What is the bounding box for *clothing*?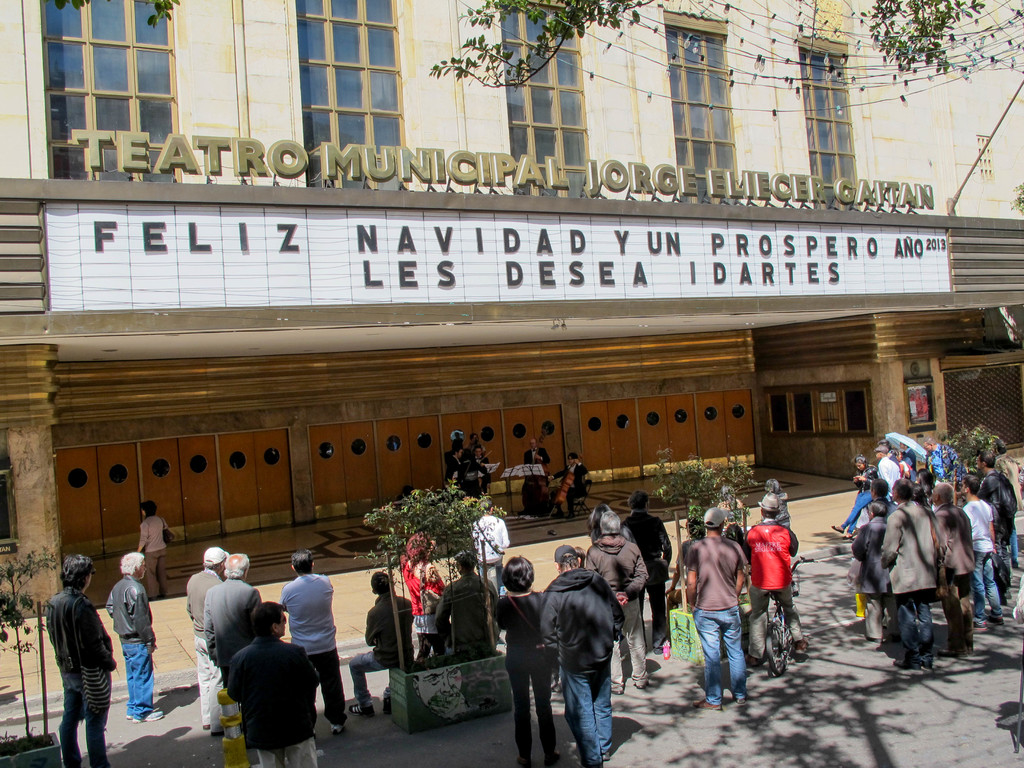
404:563:444:662.
